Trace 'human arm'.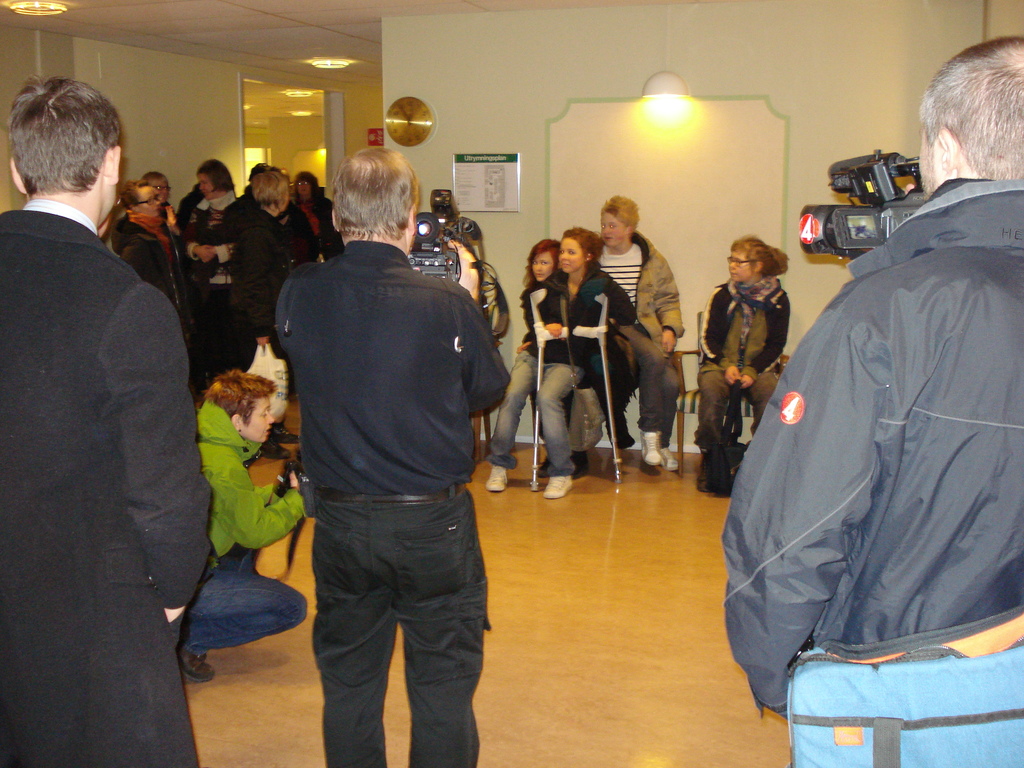
Traced to <box>697,279,742,392</box>.
